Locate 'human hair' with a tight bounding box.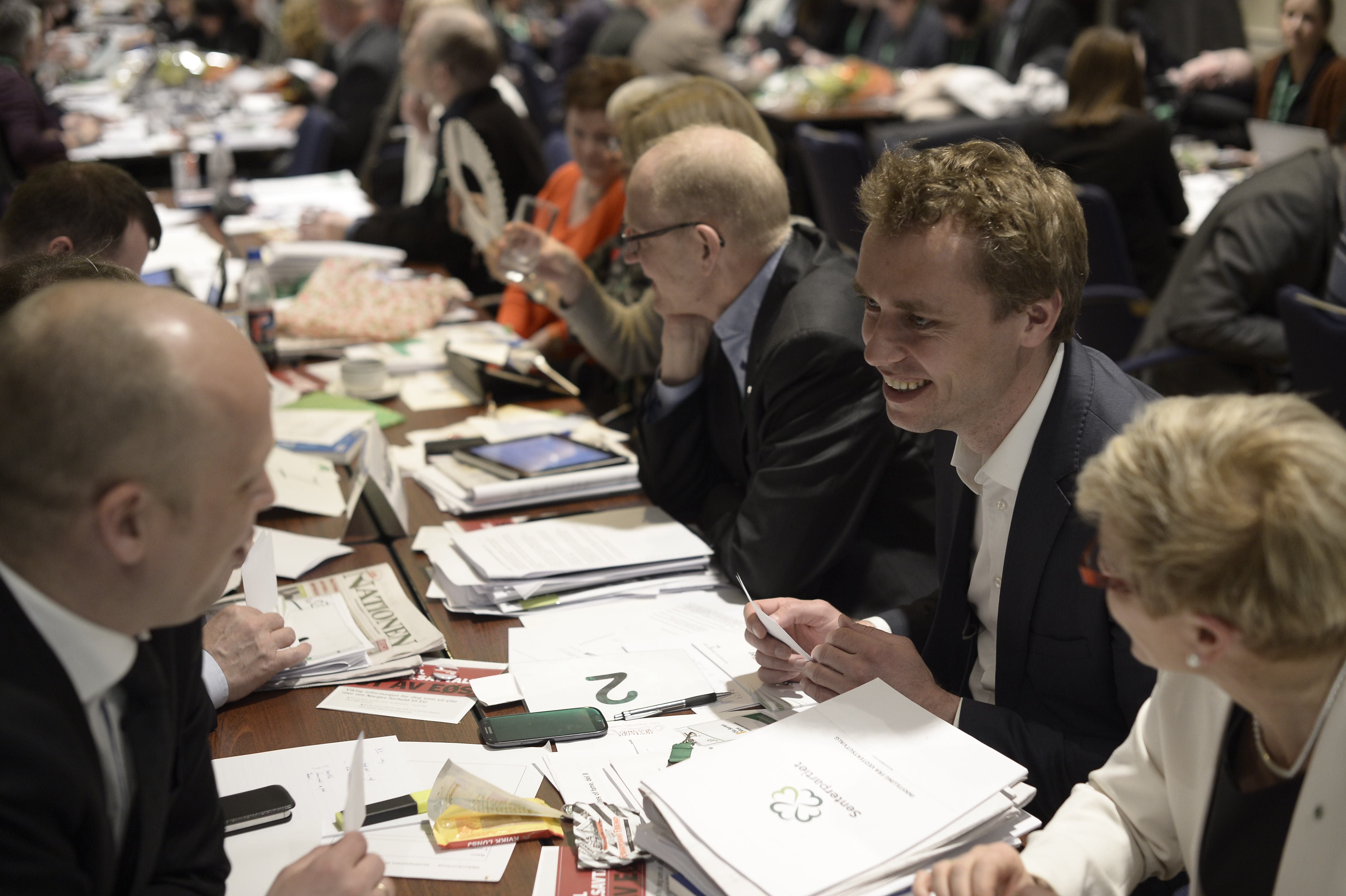
select_region(288, 6, 313, 30).
